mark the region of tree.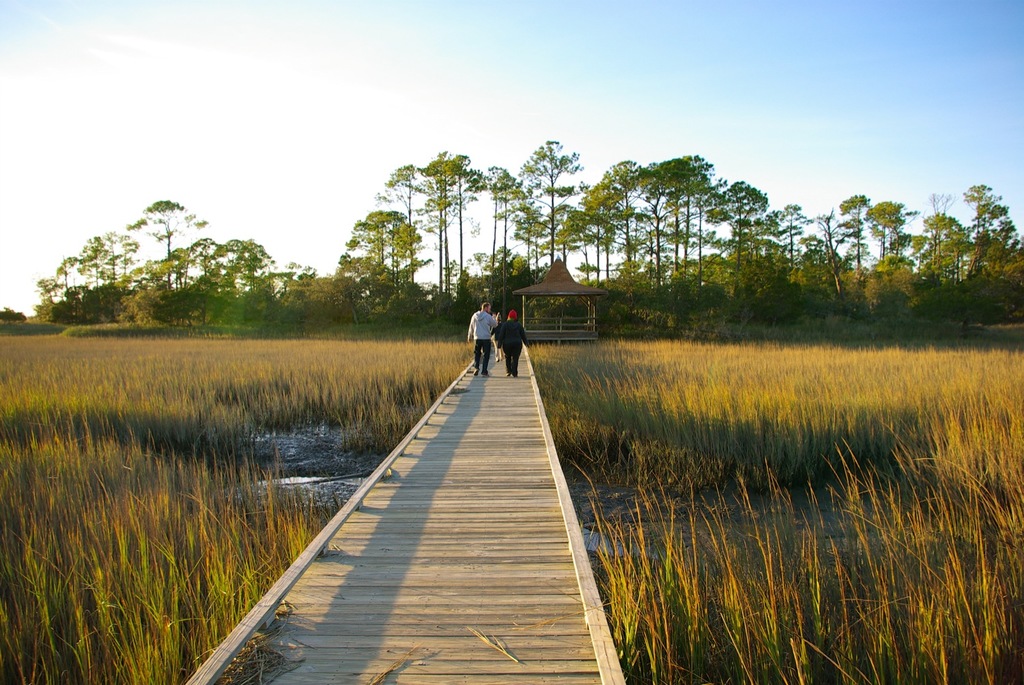
Region: 815:209:840:264.
